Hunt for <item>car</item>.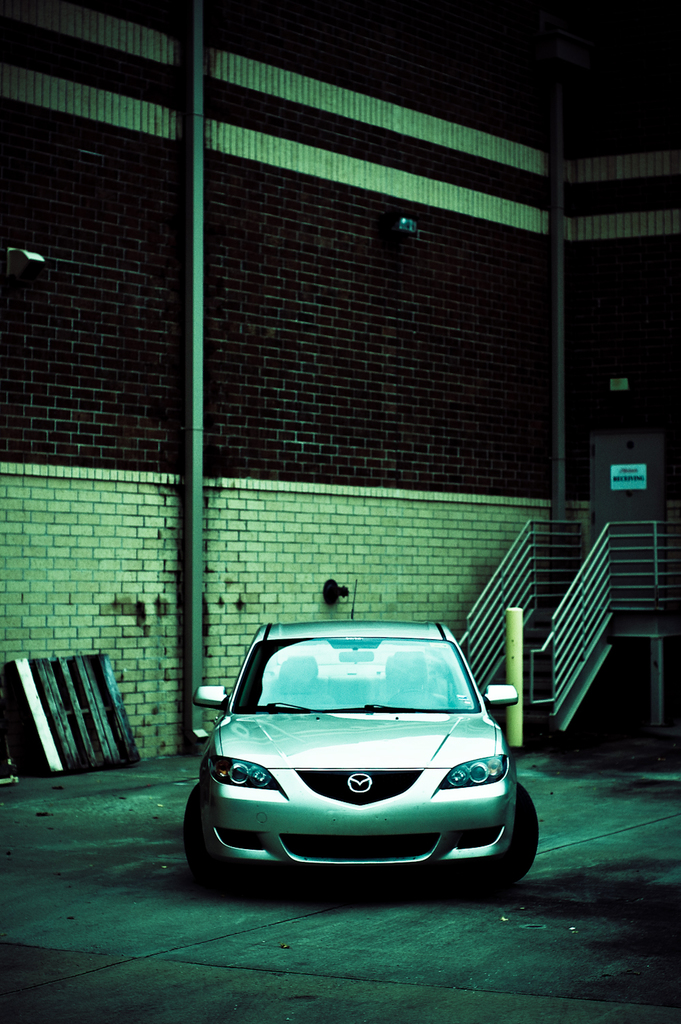
Hunted down at region(186, 632, 534, 896).
